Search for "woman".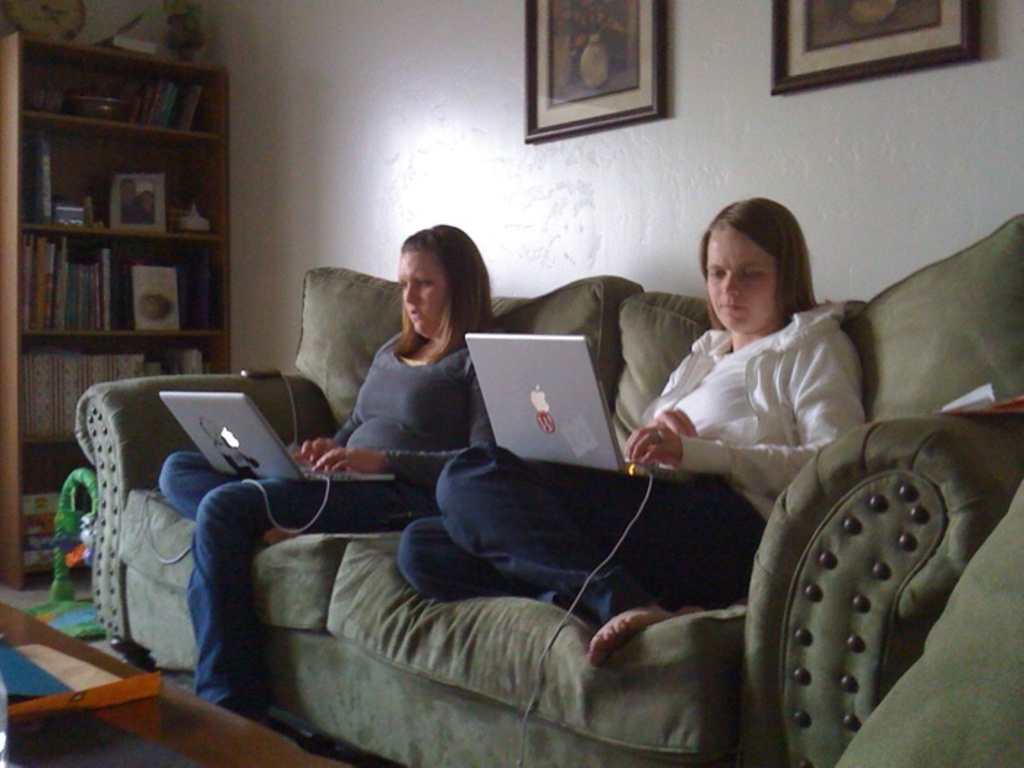
Found at bbox=(401, 197, 863, 661).
